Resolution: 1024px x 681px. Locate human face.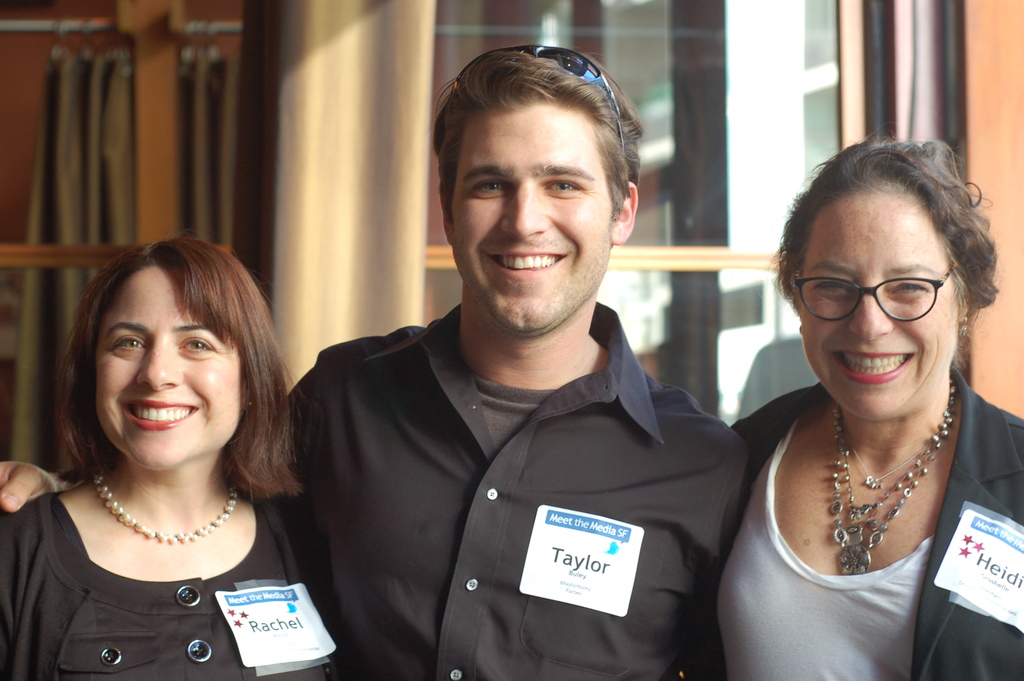
detection(94, 275, 246, 473).
